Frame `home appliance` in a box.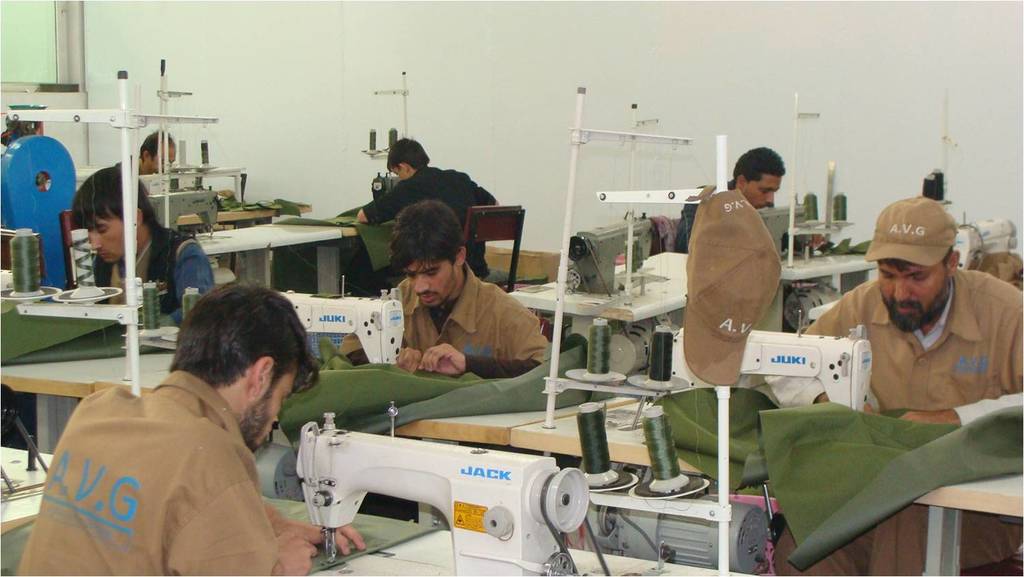
[291, 399, 608, 576].
